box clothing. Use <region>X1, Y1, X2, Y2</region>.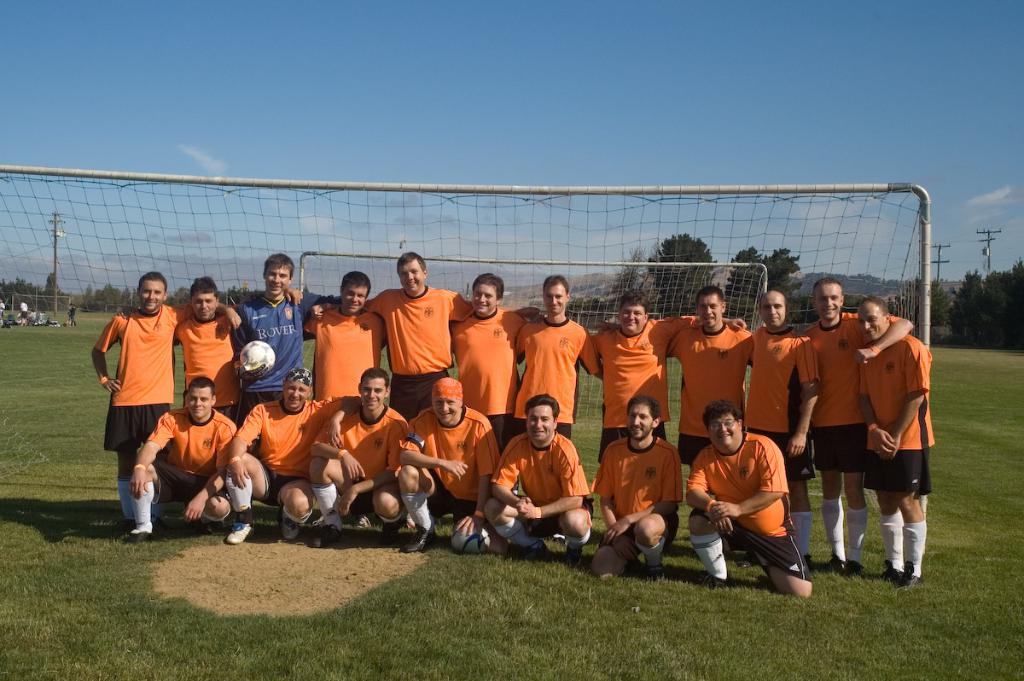
<region>503, 428, 596, 550</region>.
